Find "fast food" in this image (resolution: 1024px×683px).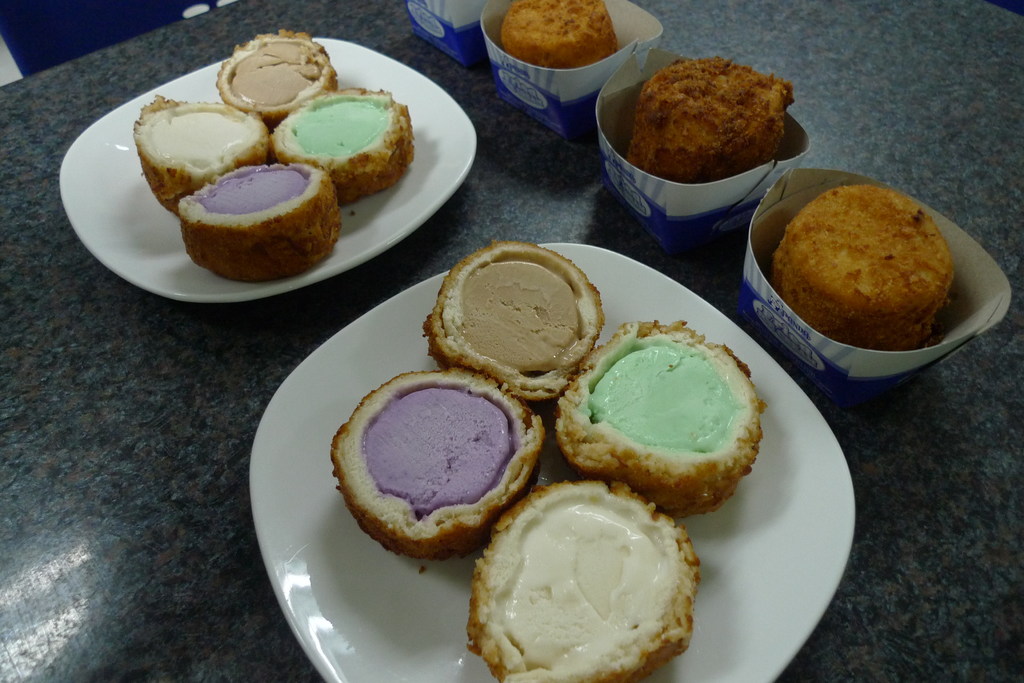
[left=625, top=54, right=796, bottom=182].
